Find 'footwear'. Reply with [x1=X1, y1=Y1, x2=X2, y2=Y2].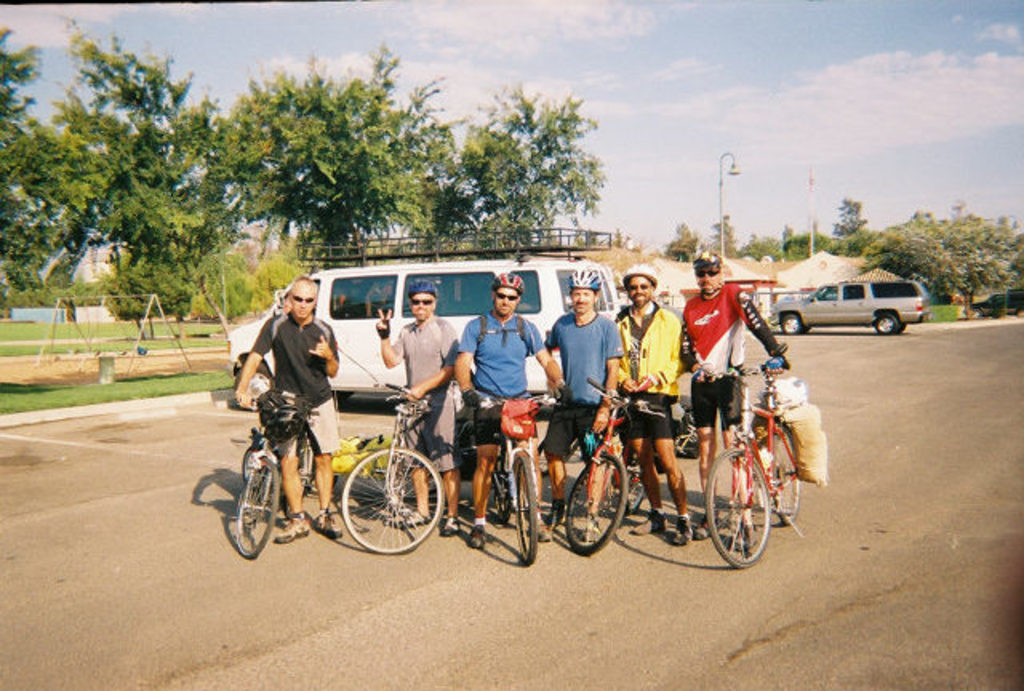
[x1=398, y1=507, x2=435, y2=531].
